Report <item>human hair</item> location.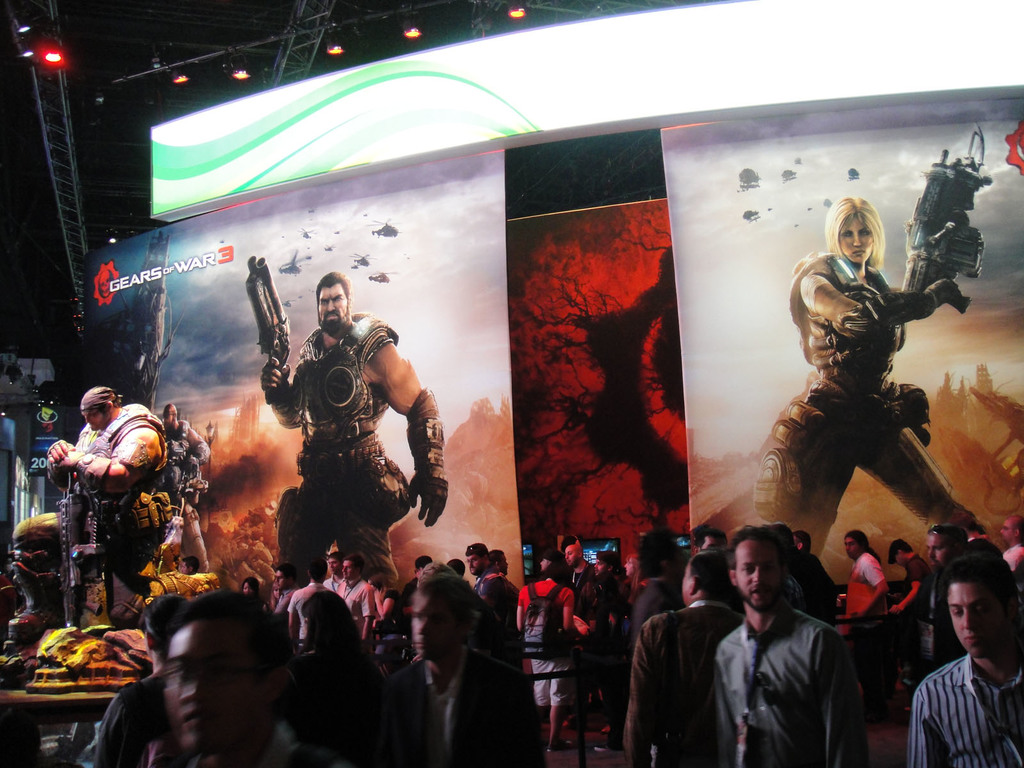
Report: box(138, 594, 188, 669).
